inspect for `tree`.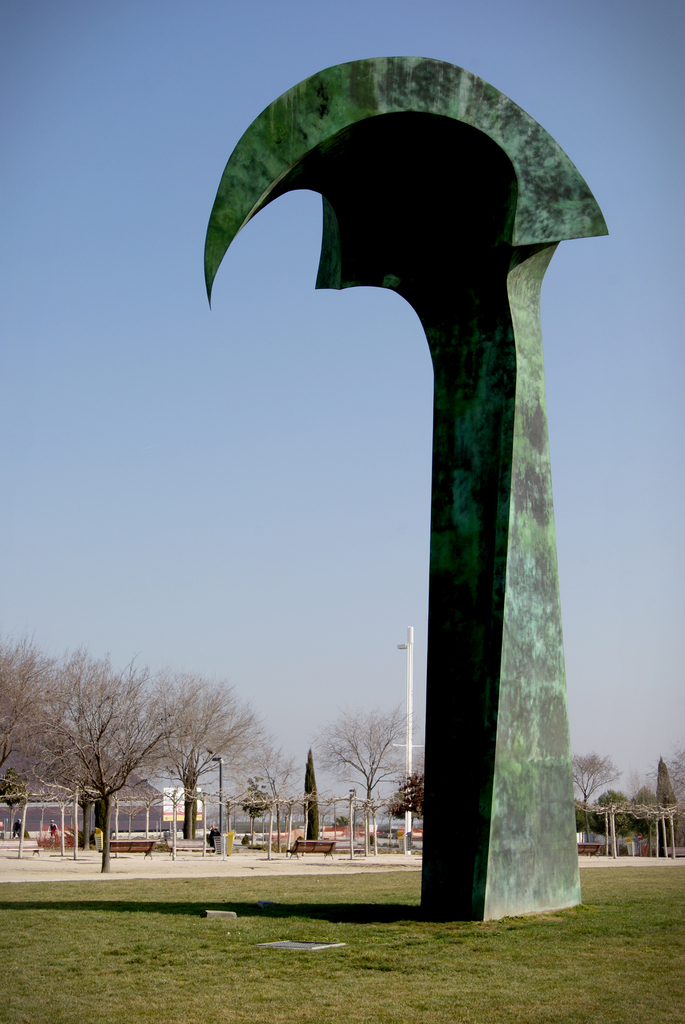
Inspection: select_region(387, 765, 421, 824).
